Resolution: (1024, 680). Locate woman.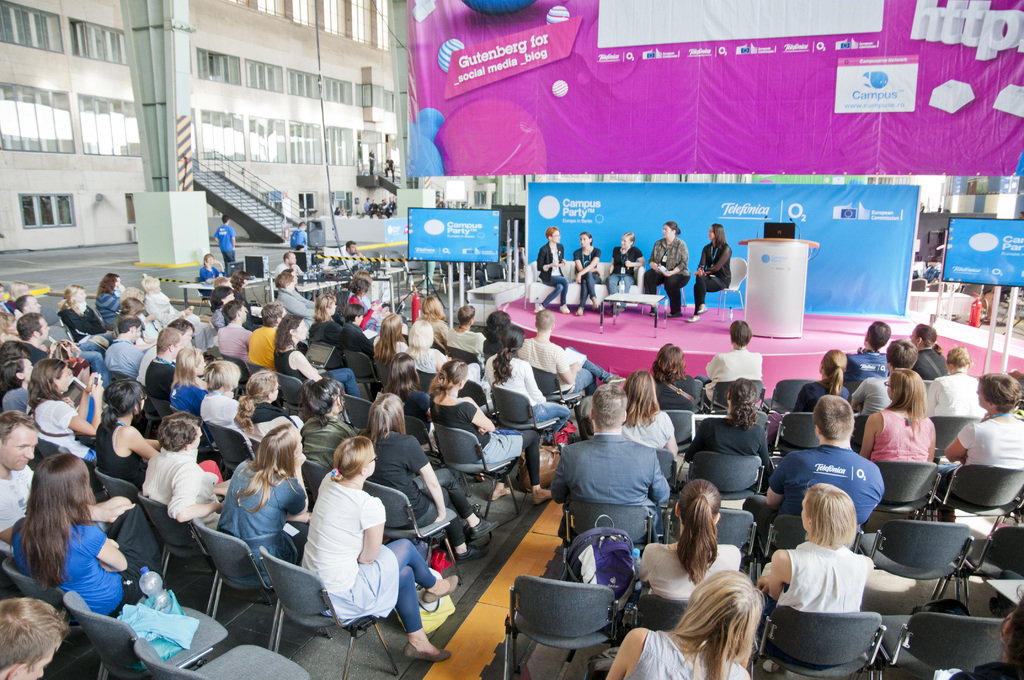
pyautogui.locateOnScreen(372, 317, 408, 362).
